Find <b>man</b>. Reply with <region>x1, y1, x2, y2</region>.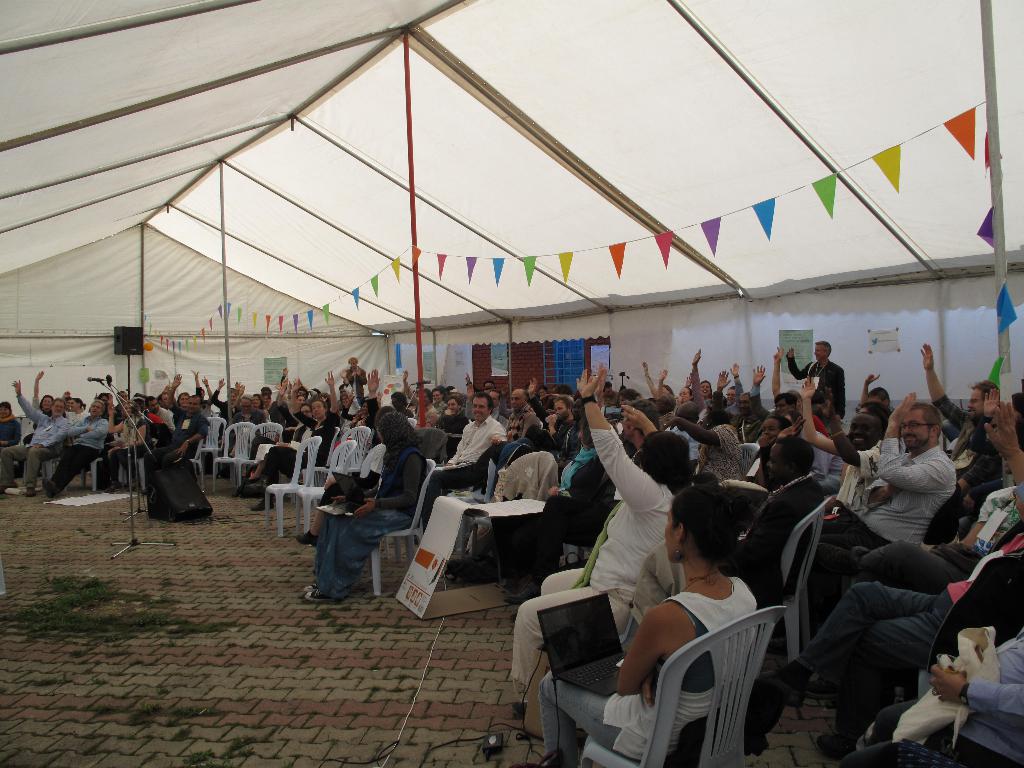
<region>810, 391, 956, 552</region>.
